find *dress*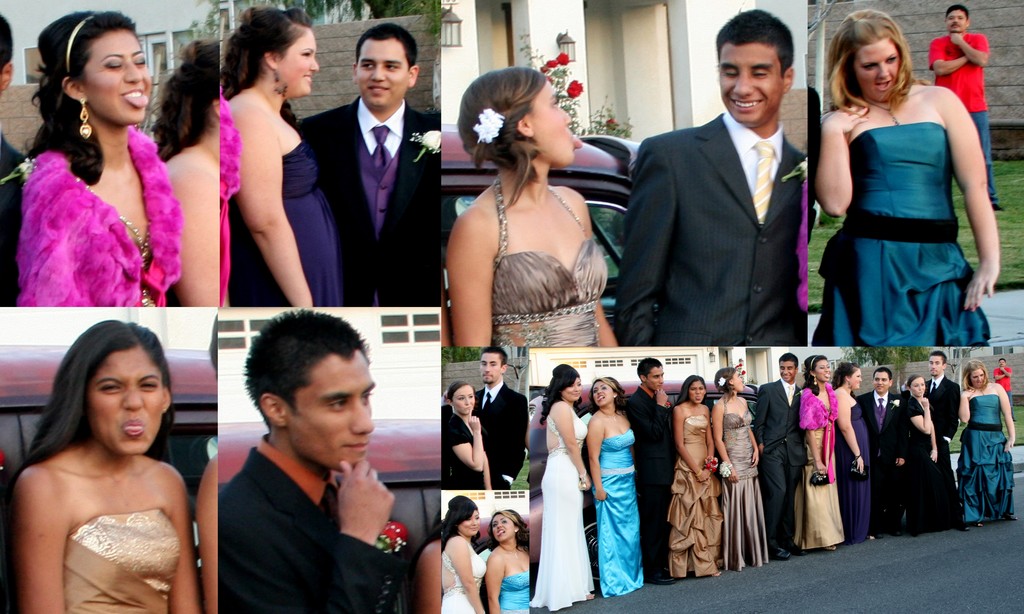
593 425 644 599
